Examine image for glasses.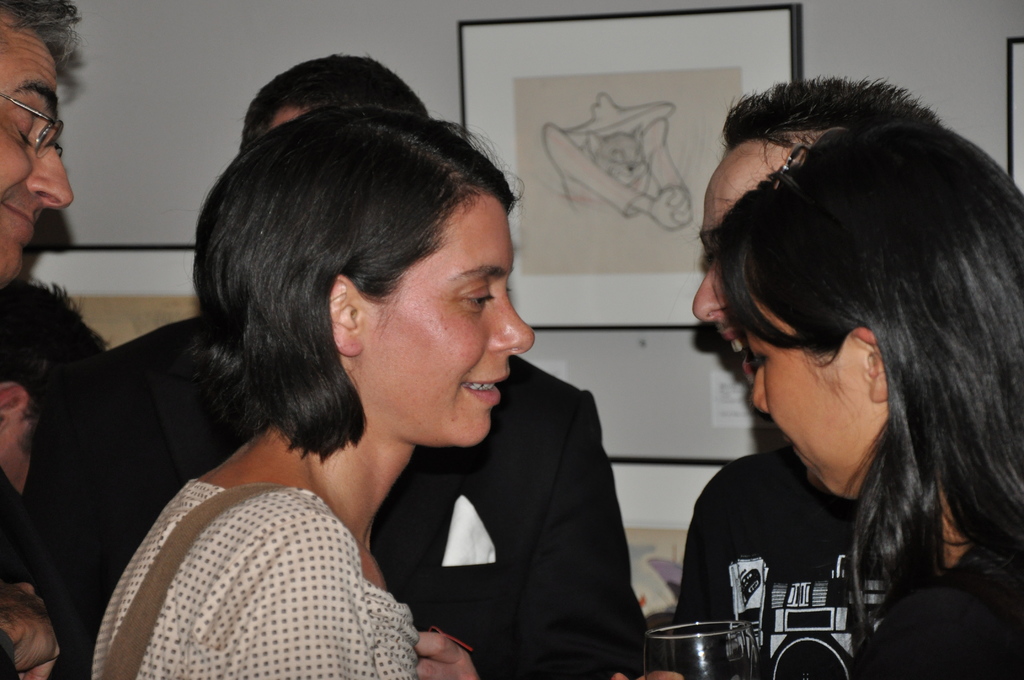
Examination result: bbox(0, 91, 75, 163).
